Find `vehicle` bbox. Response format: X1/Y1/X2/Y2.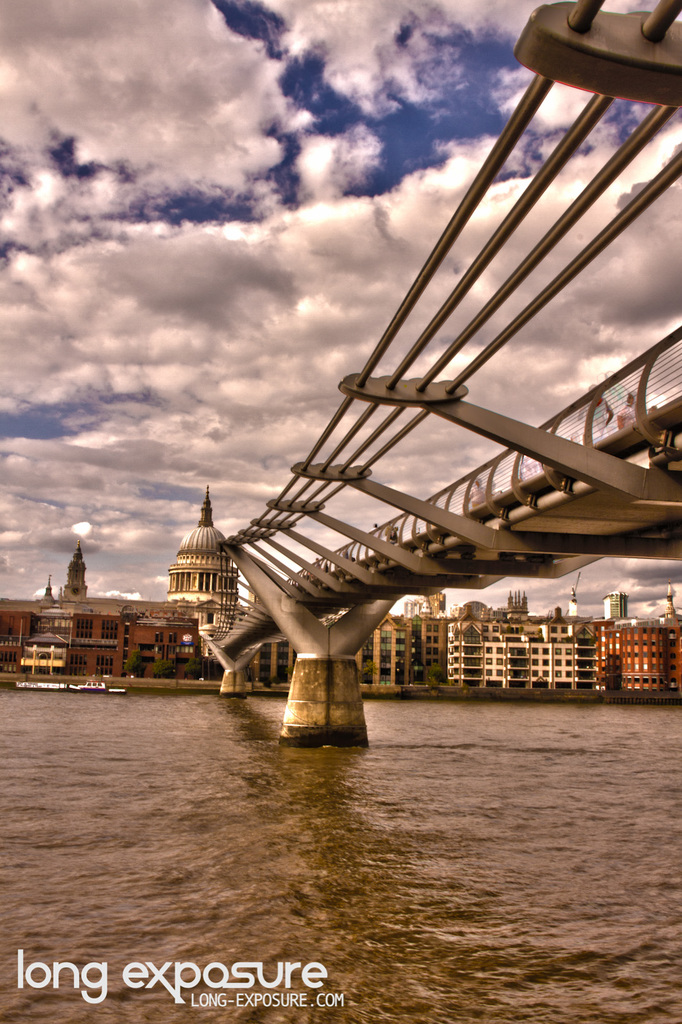
9/676/74/694.
